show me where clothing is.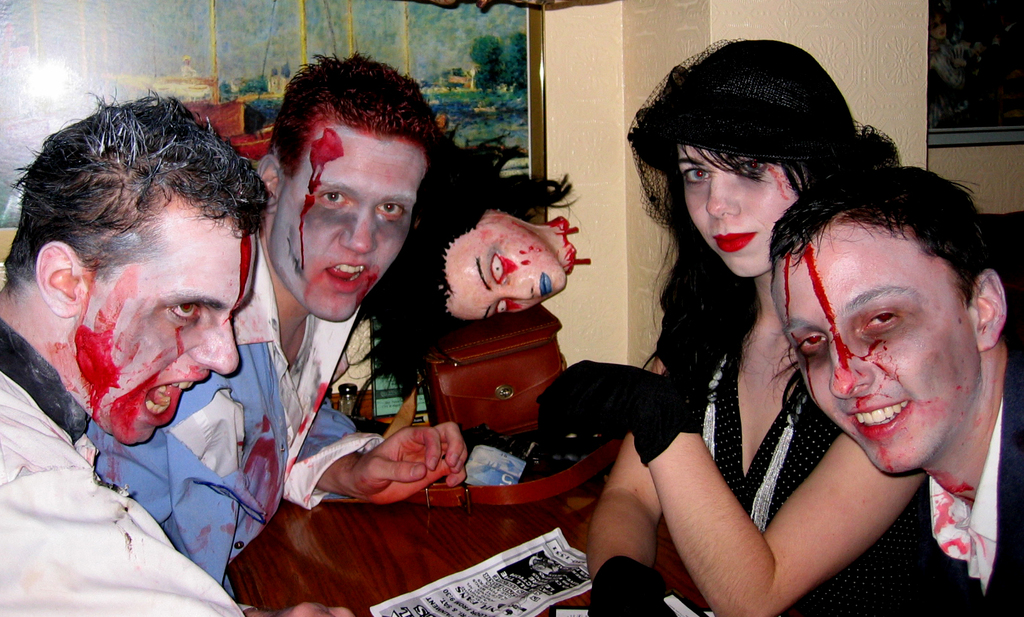
clothing is at (72, 234, 386, 609).
